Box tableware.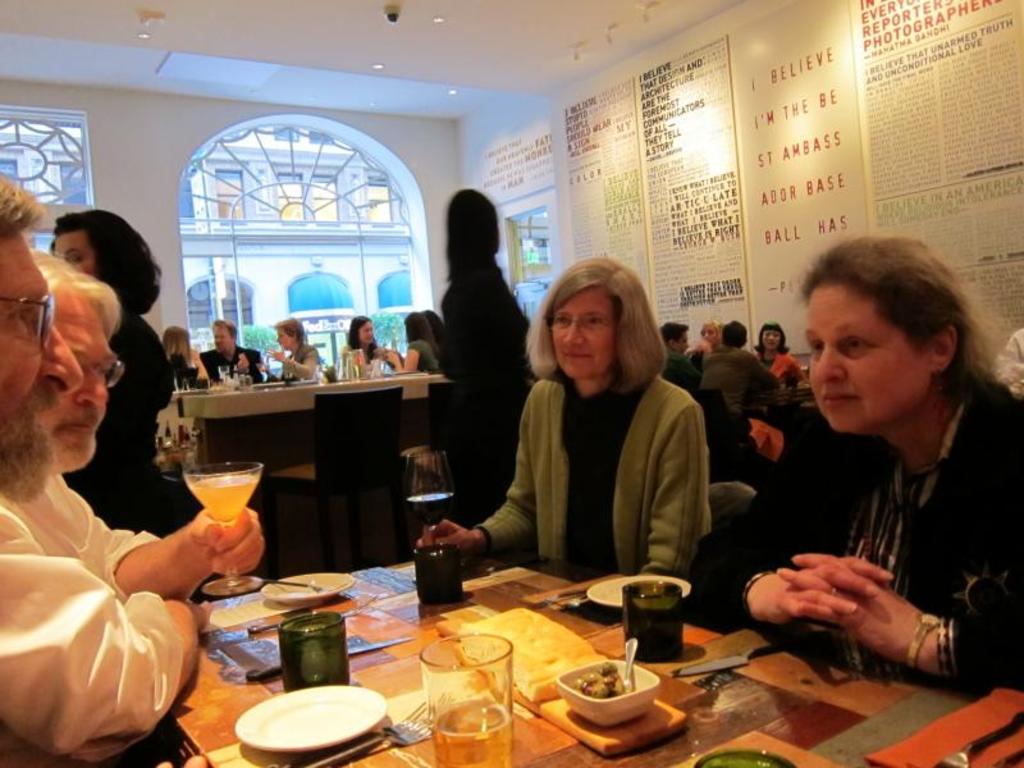
l=416, t=631, r=517, b=767.
